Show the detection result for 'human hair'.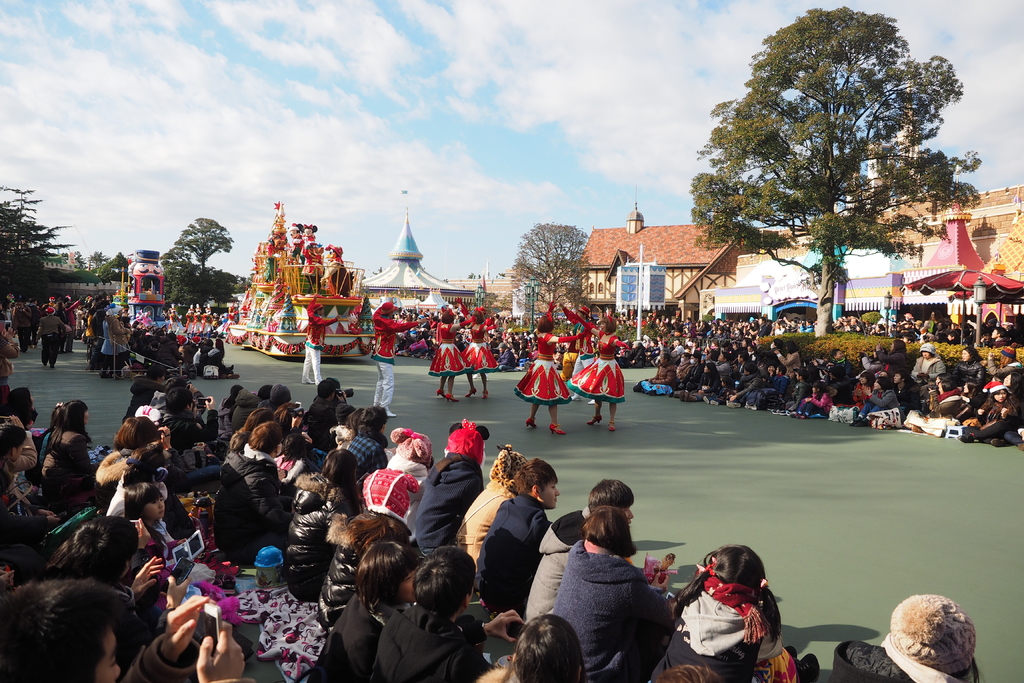
x1=579, y1=504, x2=637, y2=559.
